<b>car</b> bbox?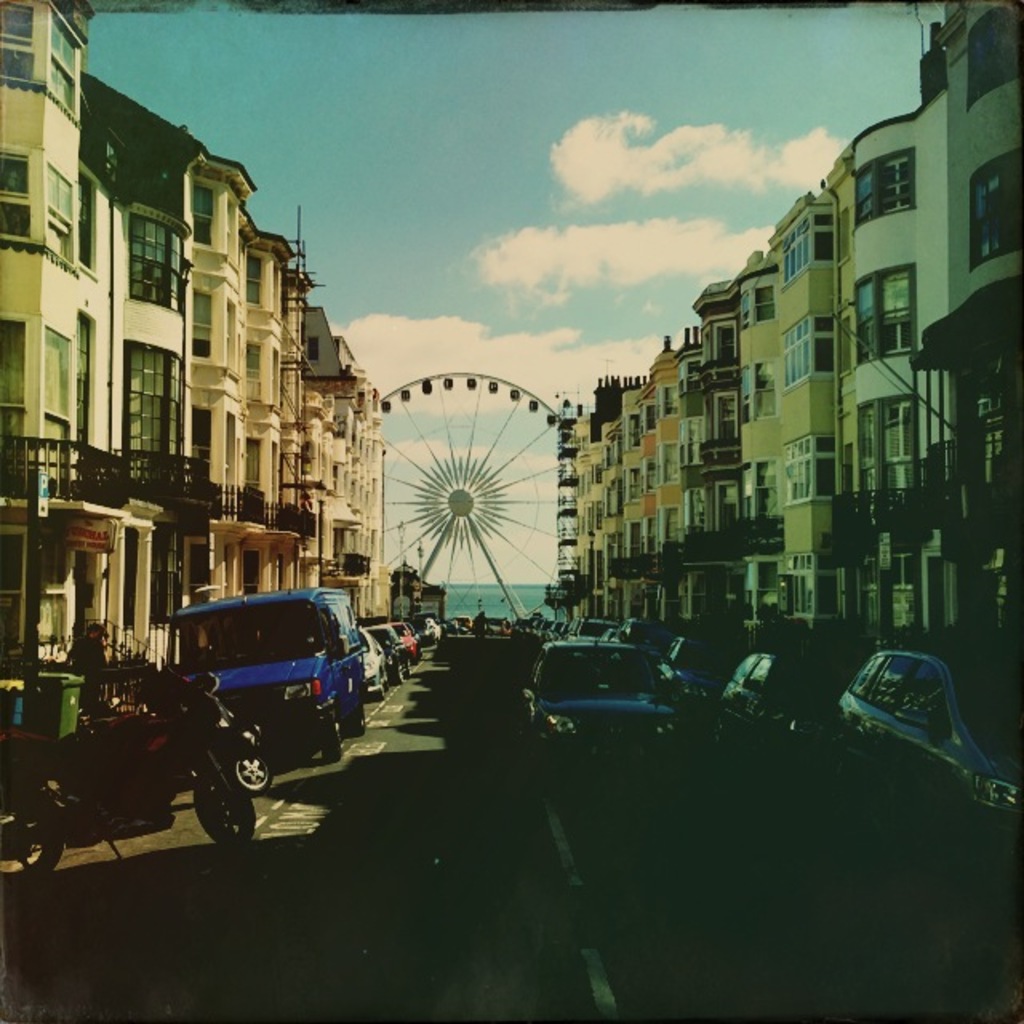
517 643 712 770
